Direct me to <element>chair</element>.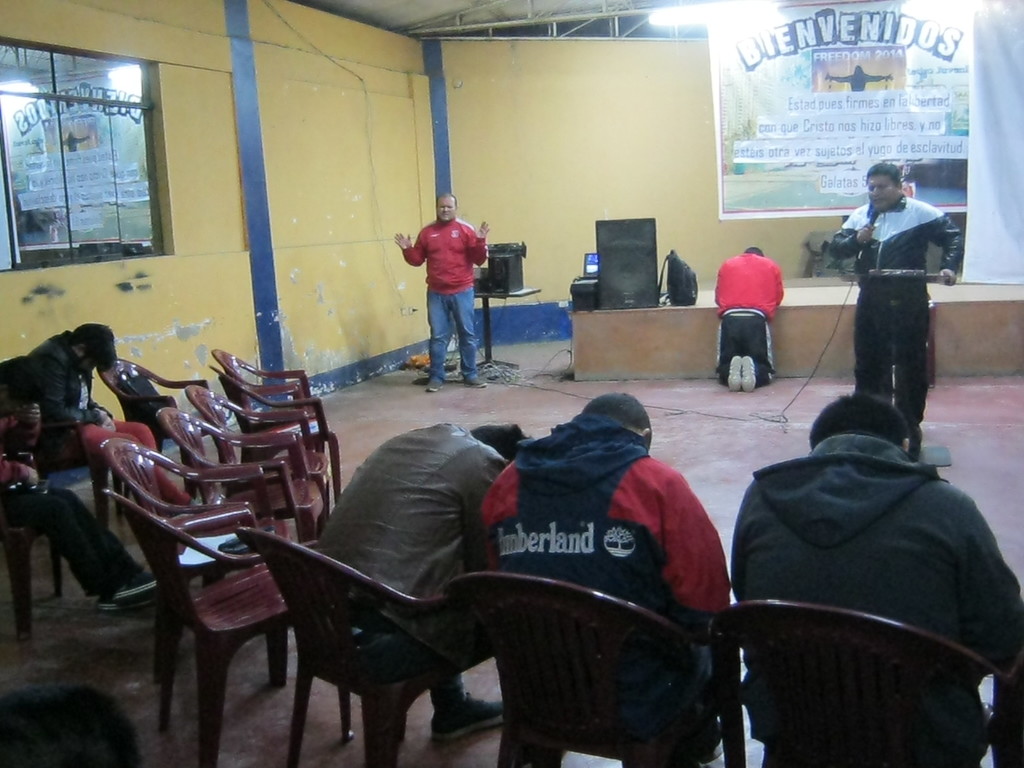
Direction: [x1=211, y1=346, x2=312, y2=394].
